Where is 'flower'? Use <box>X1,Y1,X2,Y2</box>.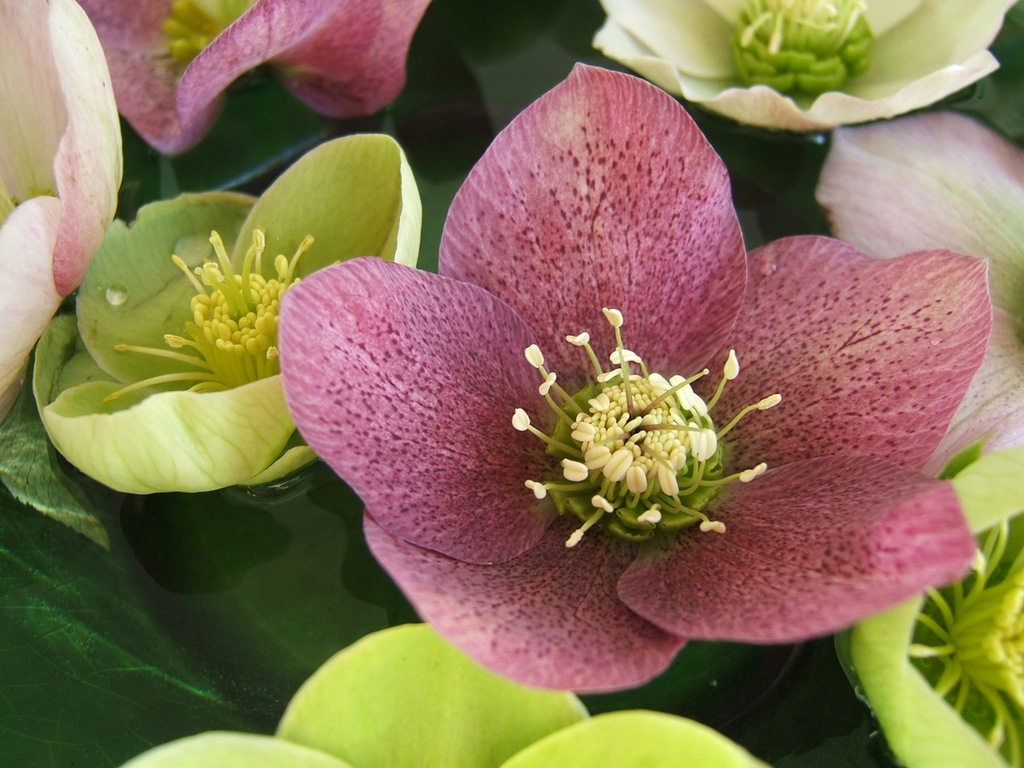
<box>582,0,1023,130</box>.
